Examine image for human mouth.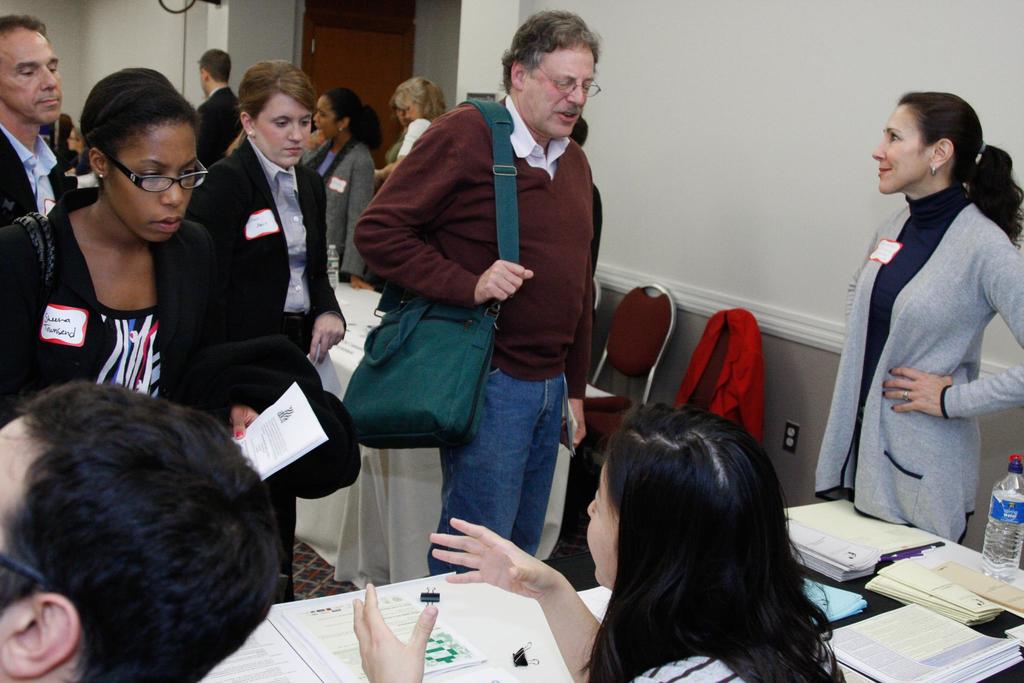
Examination result: pyautogui.locateOnScreen(68, 147, 71, 149).
